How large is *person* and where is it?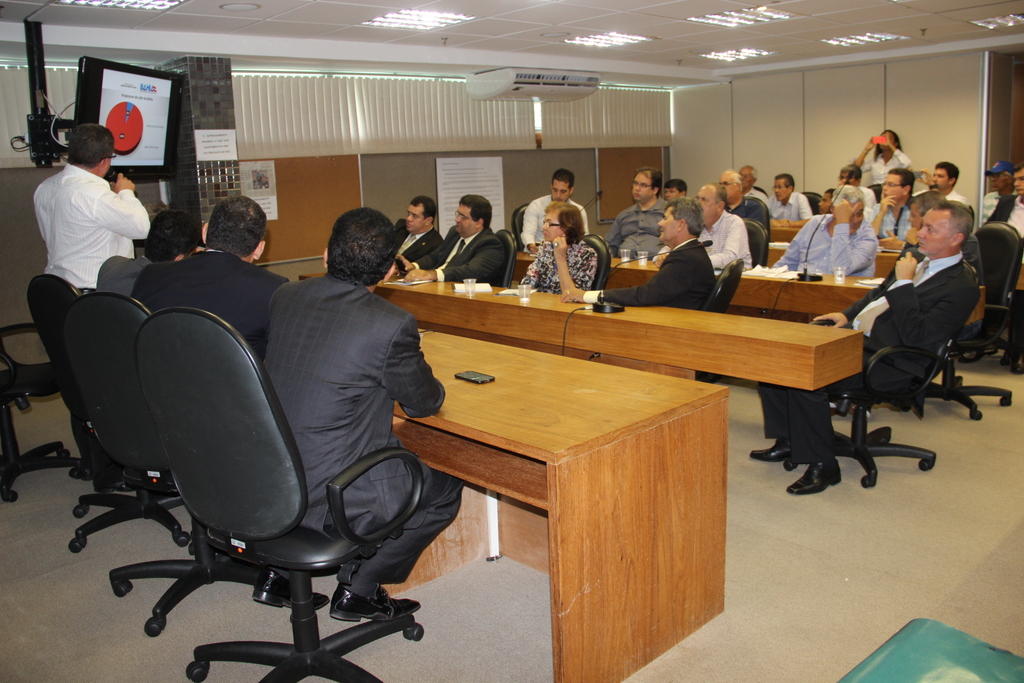
Bounding box: 562 198 723 312.
